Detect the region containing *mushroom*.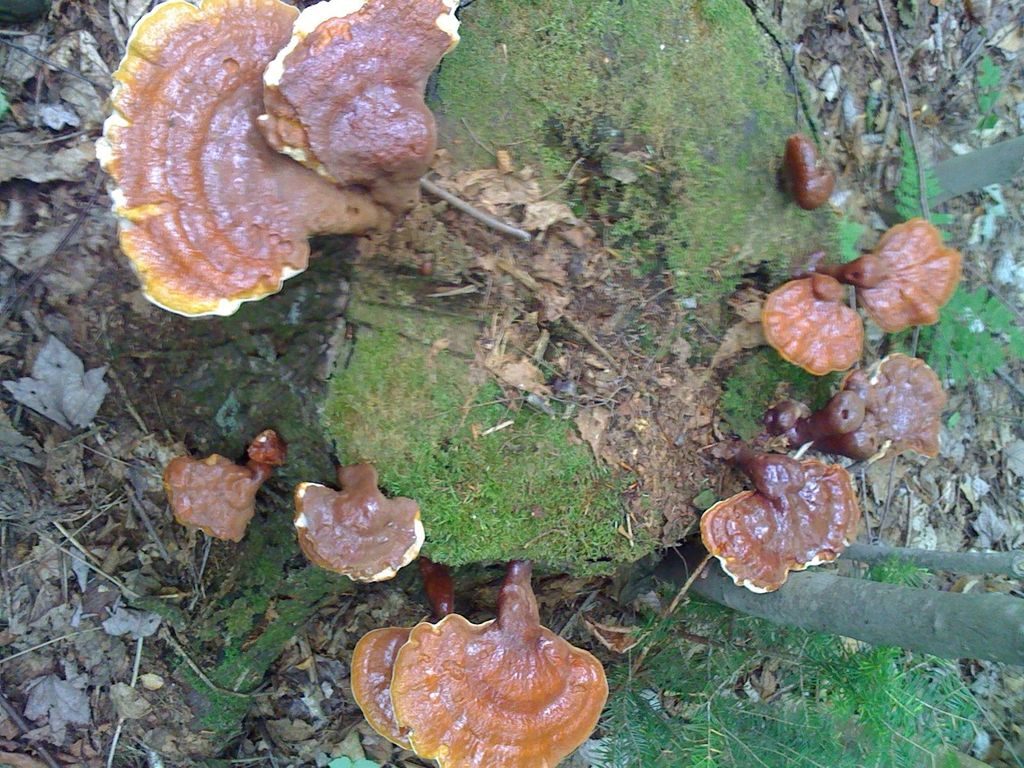
bbox=(246, 431, 291, 476).
